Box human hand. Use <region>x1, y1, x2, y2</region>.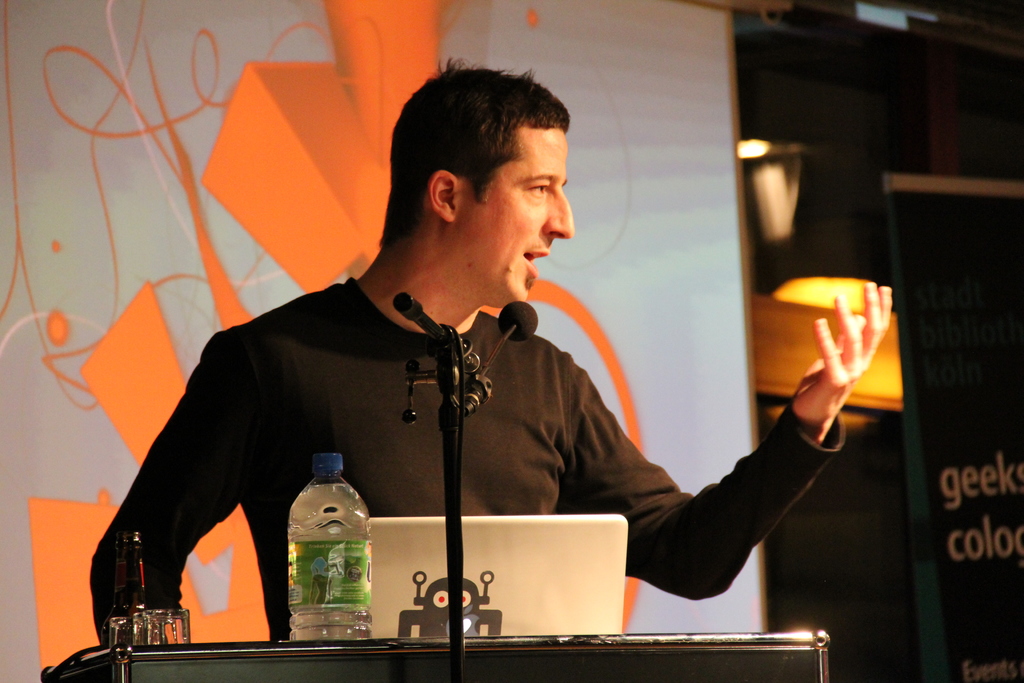
<region>799, 274, 904, 459</region>.
